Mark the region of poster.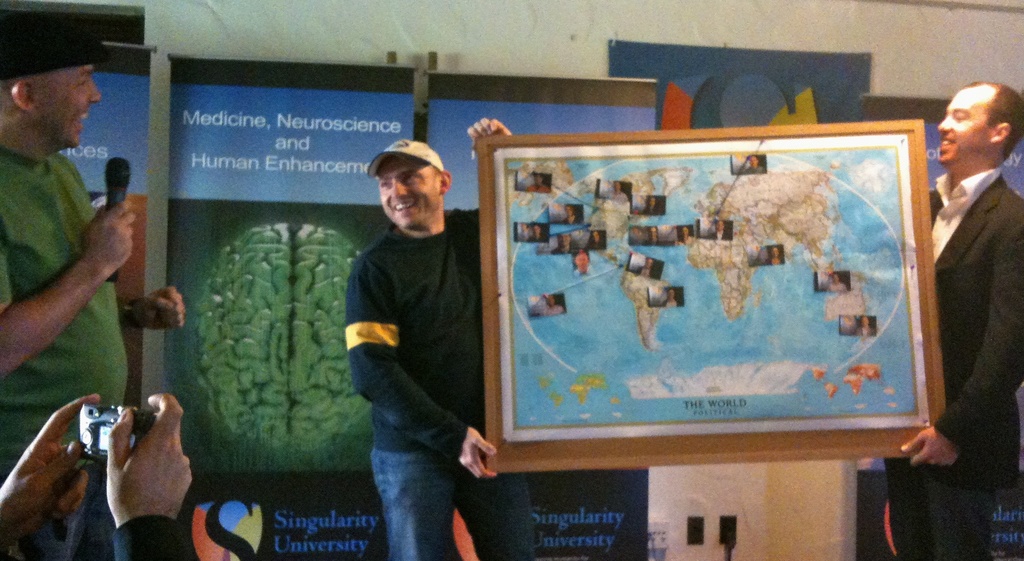
Region: 433/71/652/557.
